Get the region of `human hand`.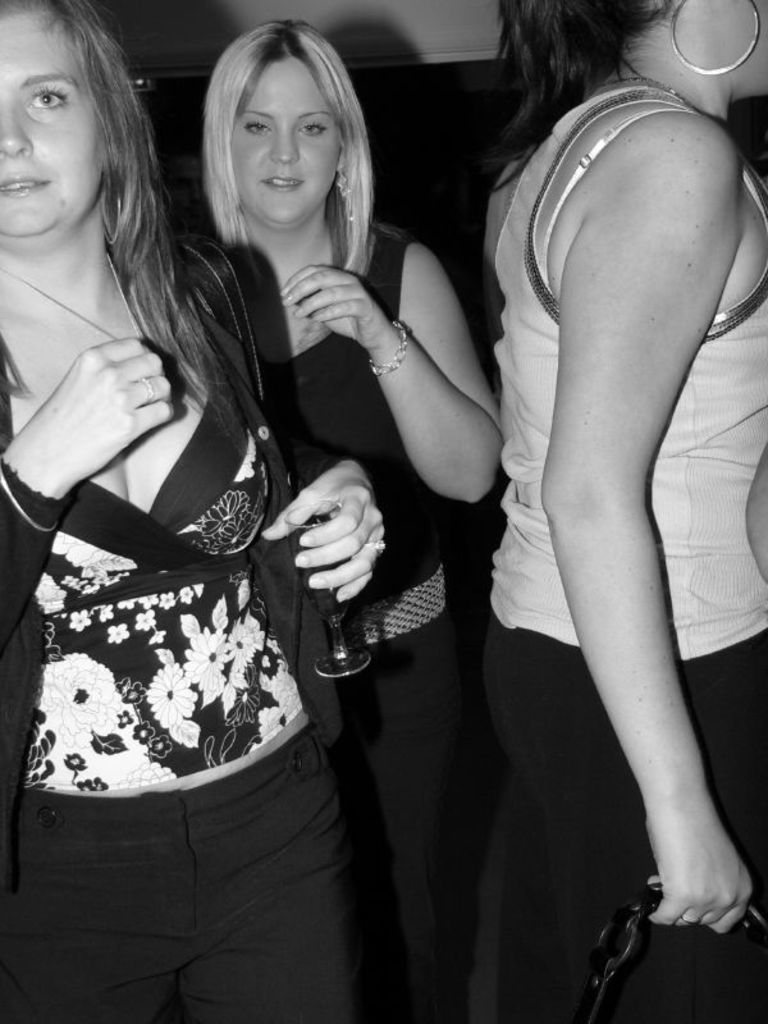
bbox=[280, 262, 393, 347].
